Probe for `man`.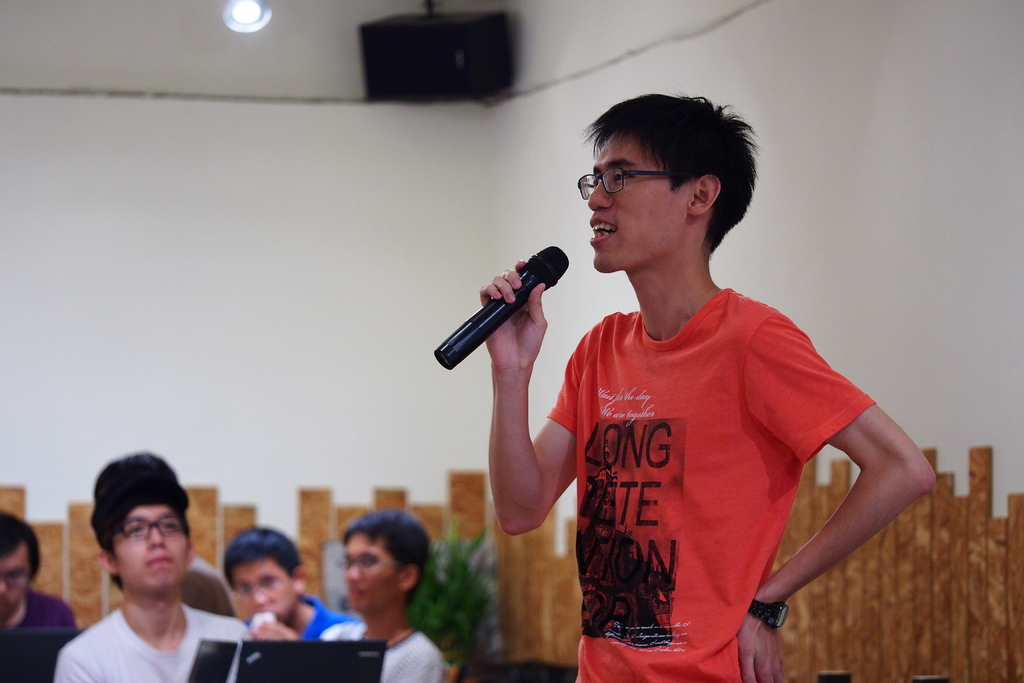
Probe result: 220/526/362/642.
